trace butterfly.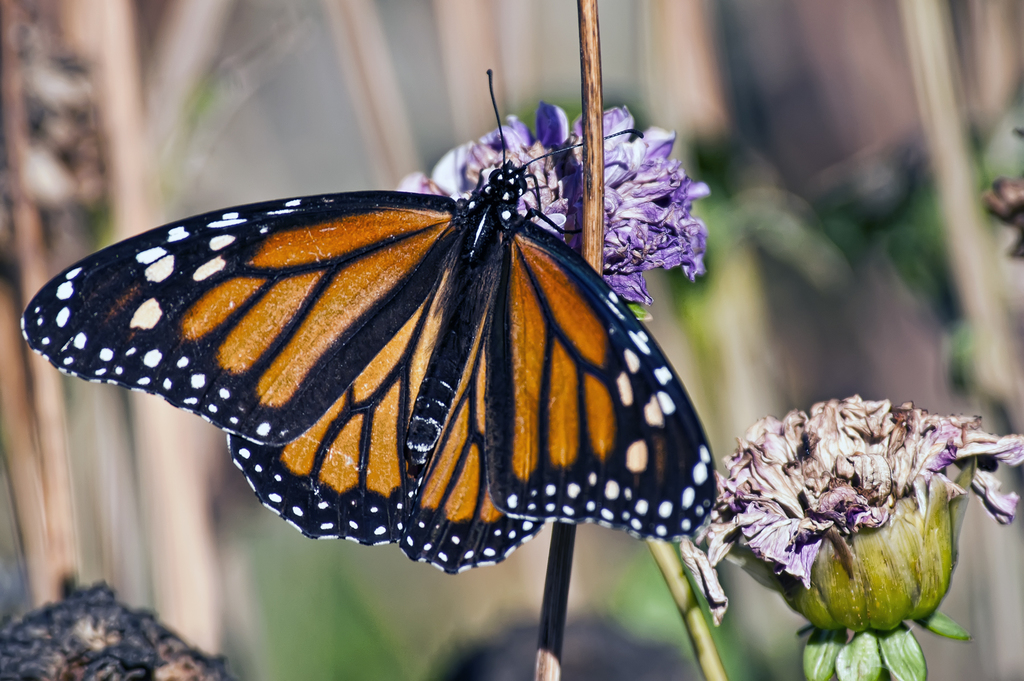
Traced to bbox(16, 56, 756, 582).
